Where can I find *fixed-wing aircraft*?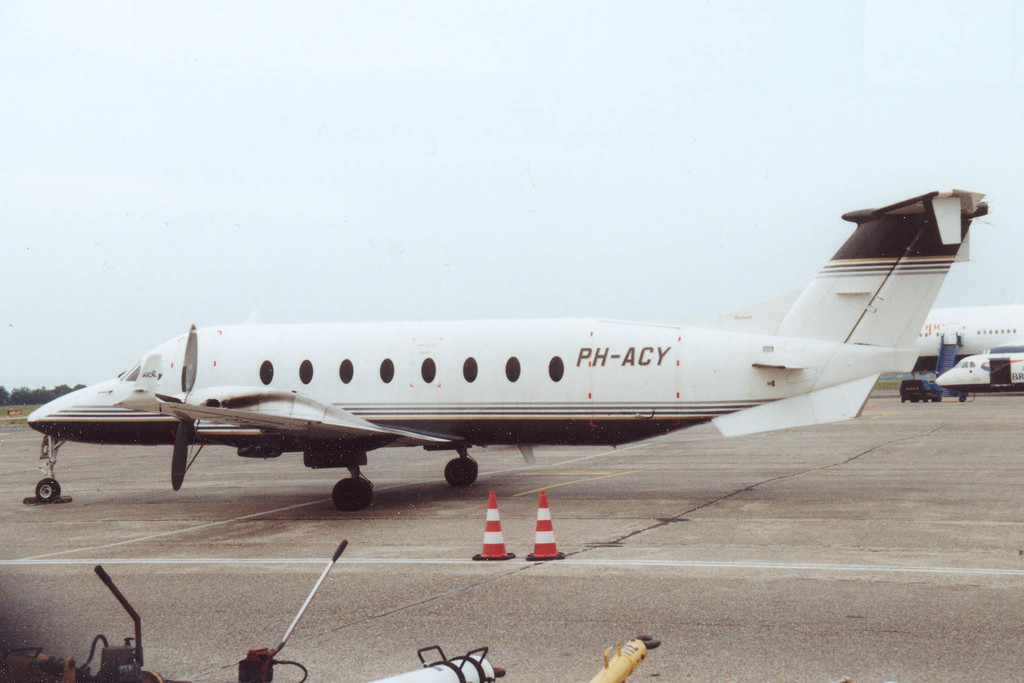
You can find it at box(26, 182, 996, 514).
